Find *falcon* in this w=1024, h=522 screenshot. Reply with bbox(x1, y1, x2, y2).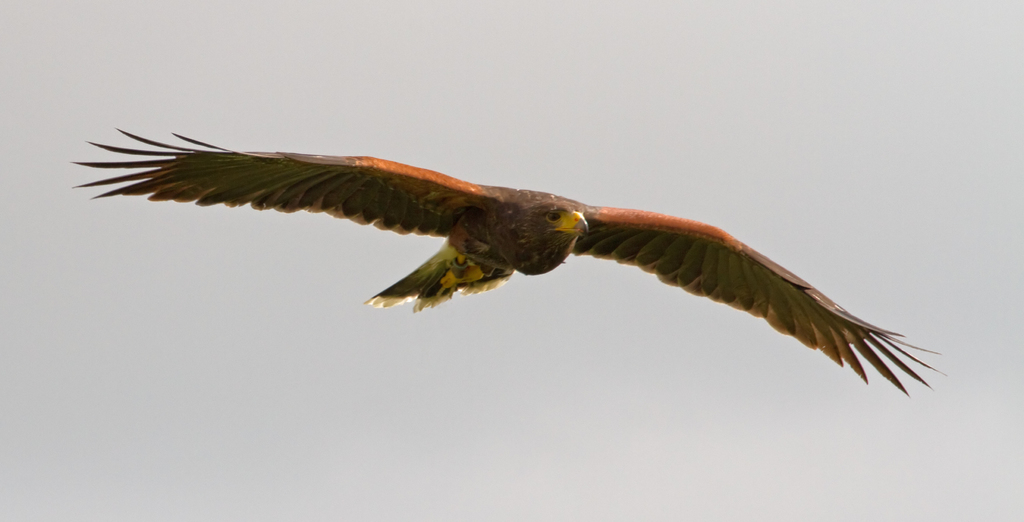
bbox(72, 127, 946, 398).
